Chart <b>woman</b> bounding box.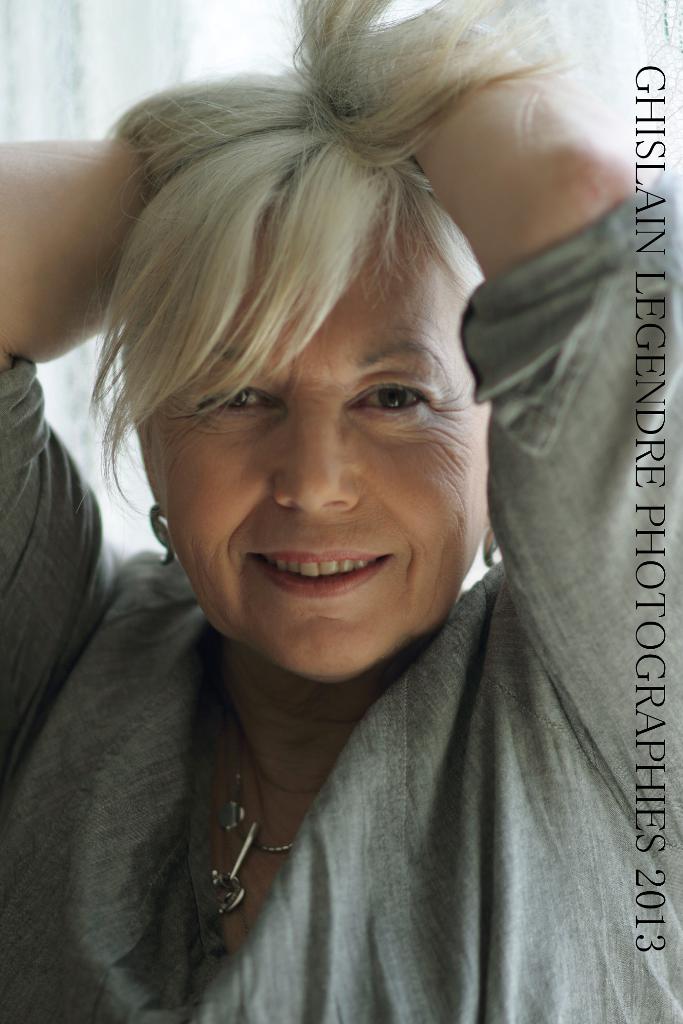
Charted: detection(0, 0, 678, 1023).
